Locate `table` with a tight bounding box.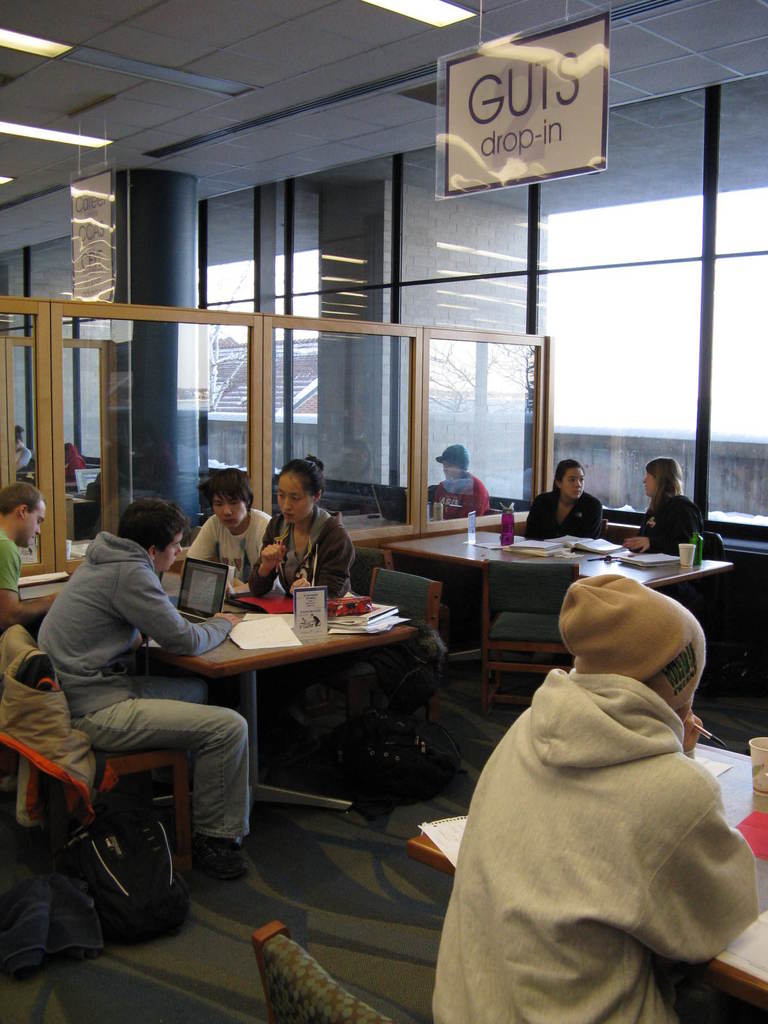
[left=380, top=525, right=621, bottom=632].
